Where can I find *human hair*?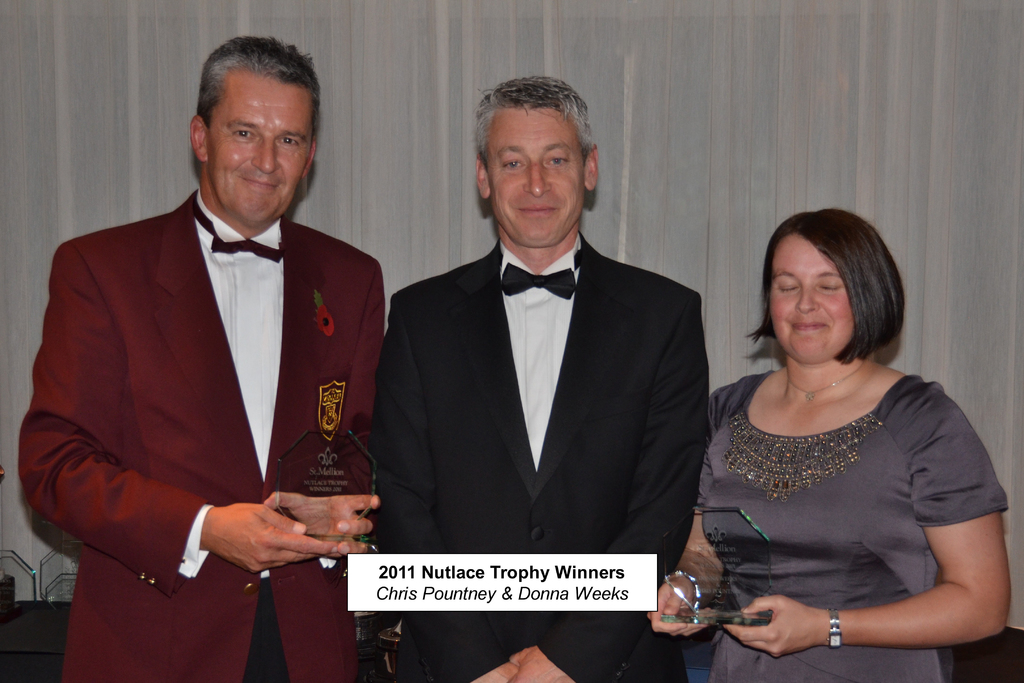
You can find it at locate(190, 33, 320, 126).
